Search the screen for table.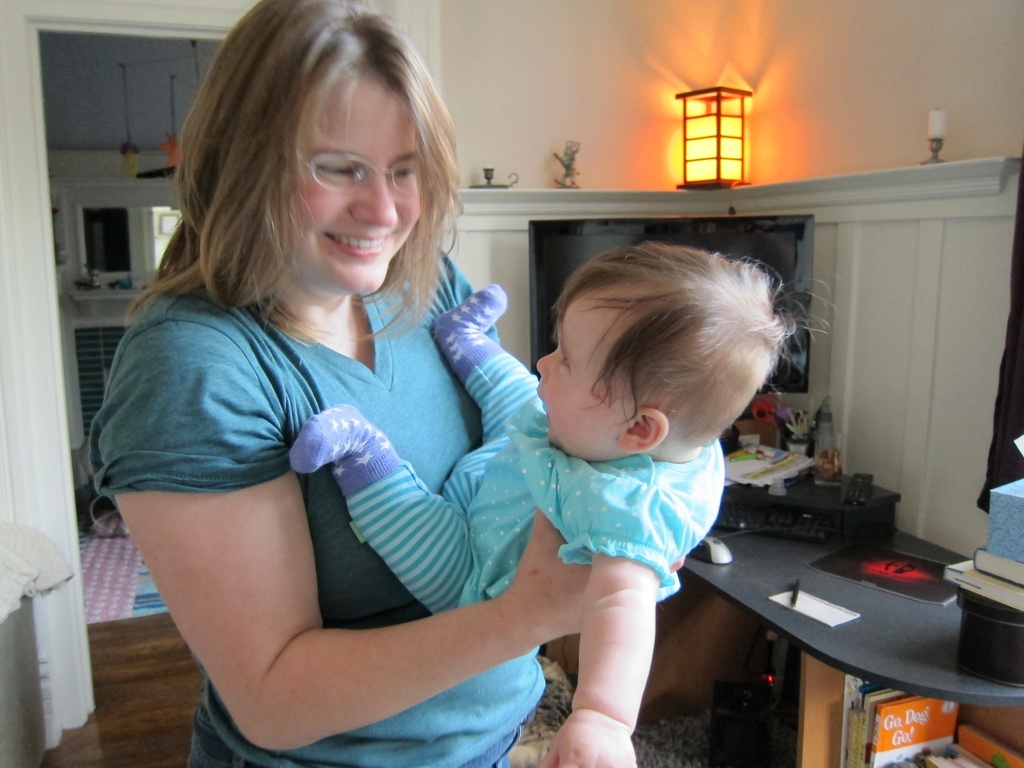
Found at pyautogui.locateOnScreen(635, 477, 1011, 767).
